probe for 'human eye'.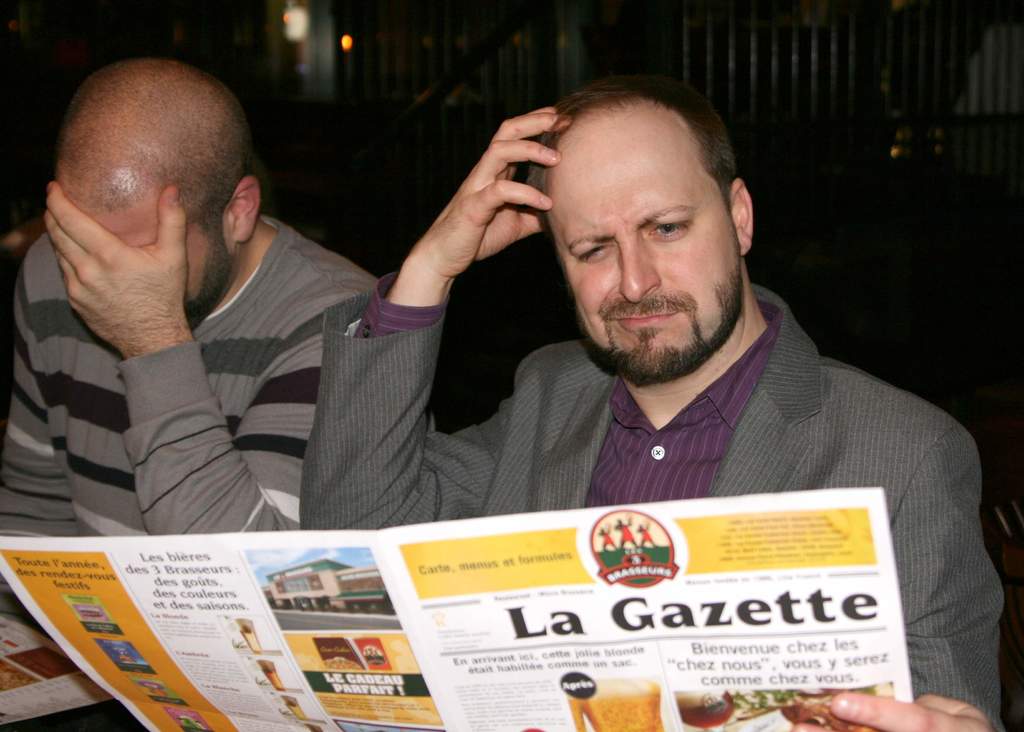
Probe result: [569, 245, 616, 264].
